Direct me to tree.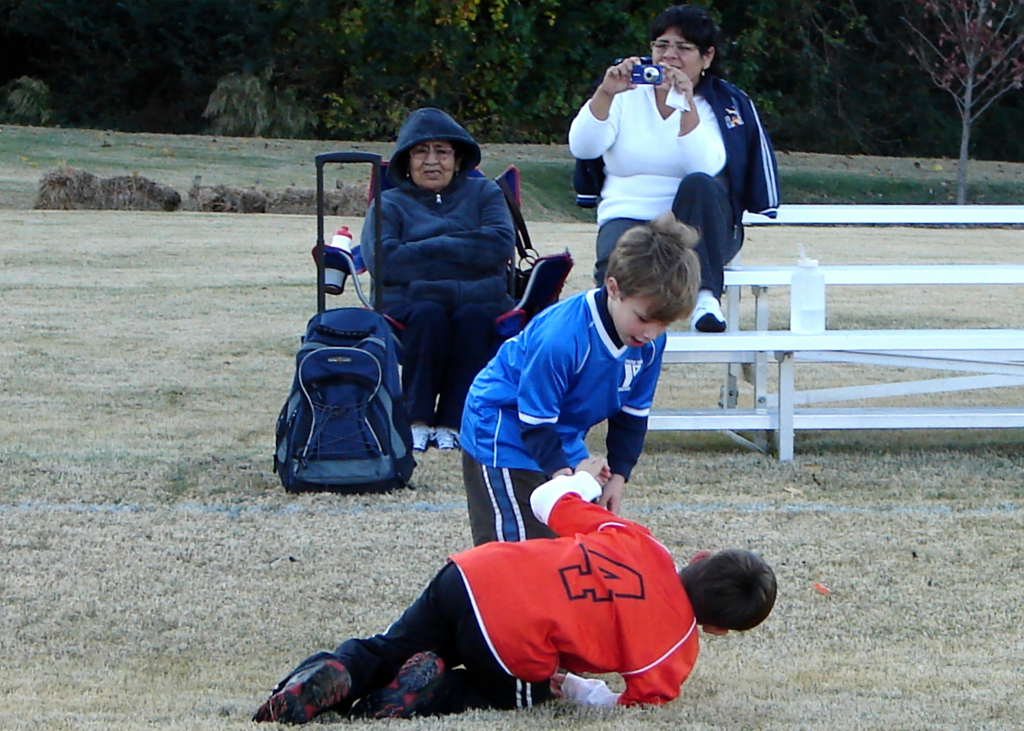
Direction: [905, 0, 1023, 205].
